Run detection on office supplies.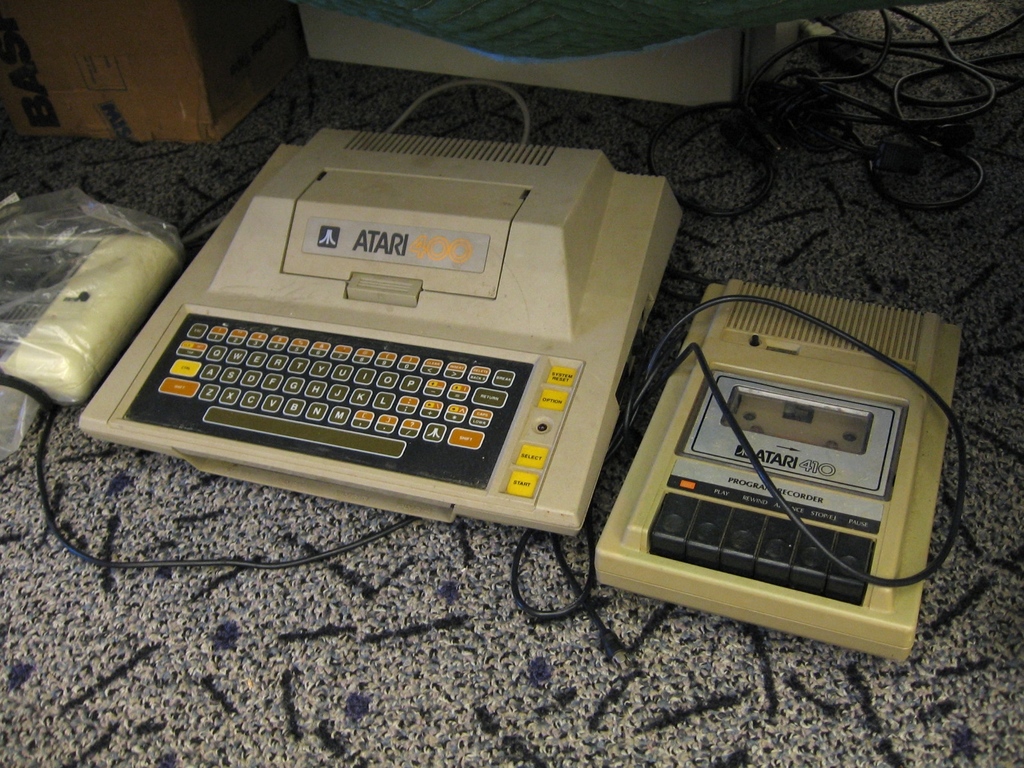
Result: select_region(299, 6, 744, 109).
